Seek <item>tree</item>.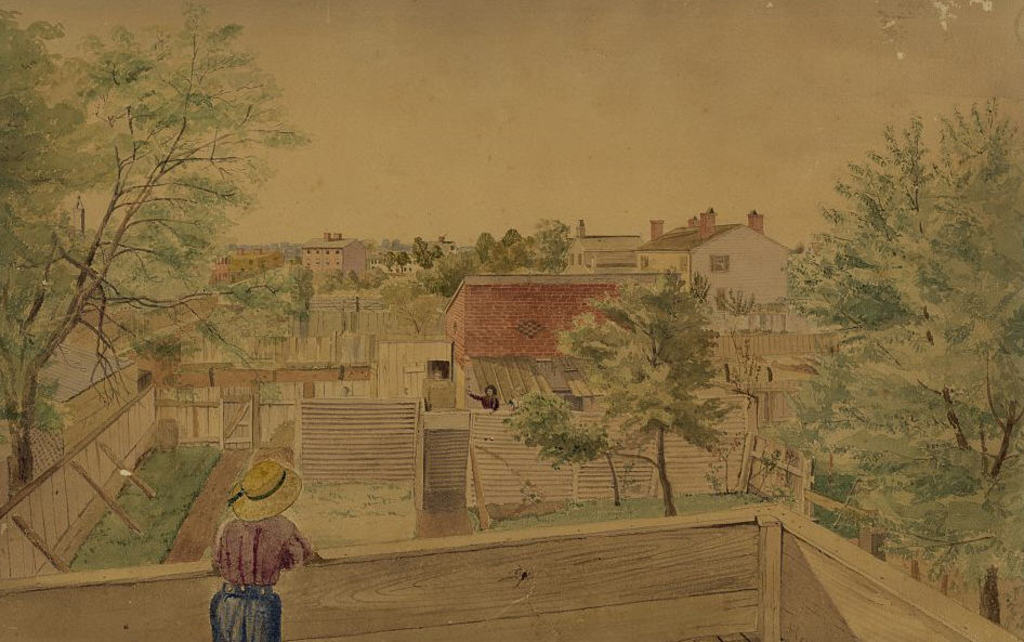
<bbox>507, 274, 723, 521</bbox>.
